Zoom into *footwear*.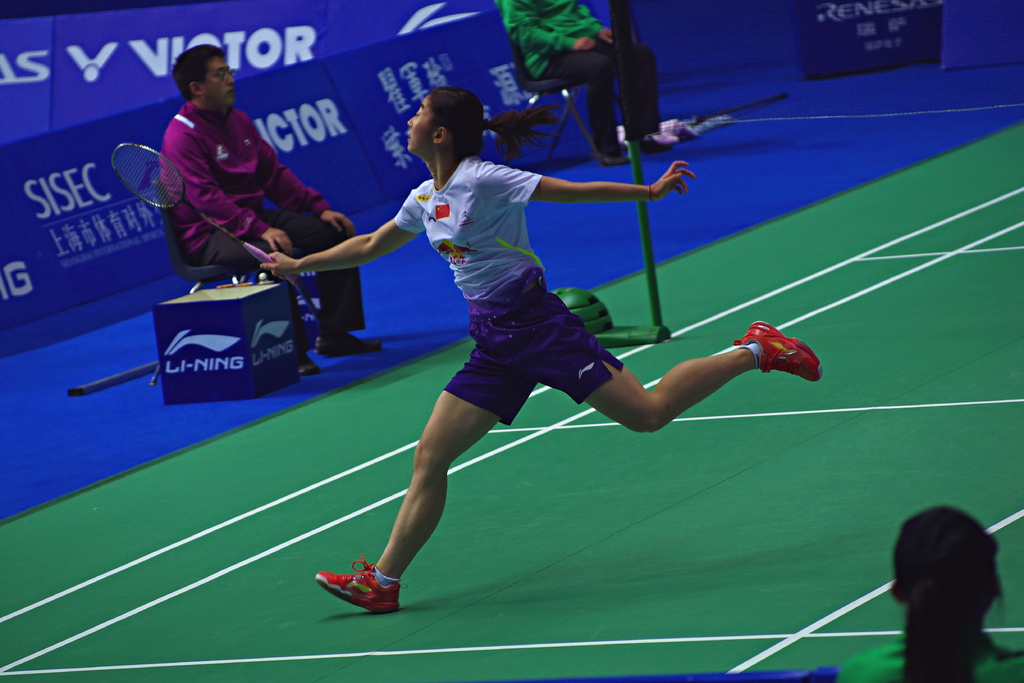
Zoom target: 598 143 632 173.
